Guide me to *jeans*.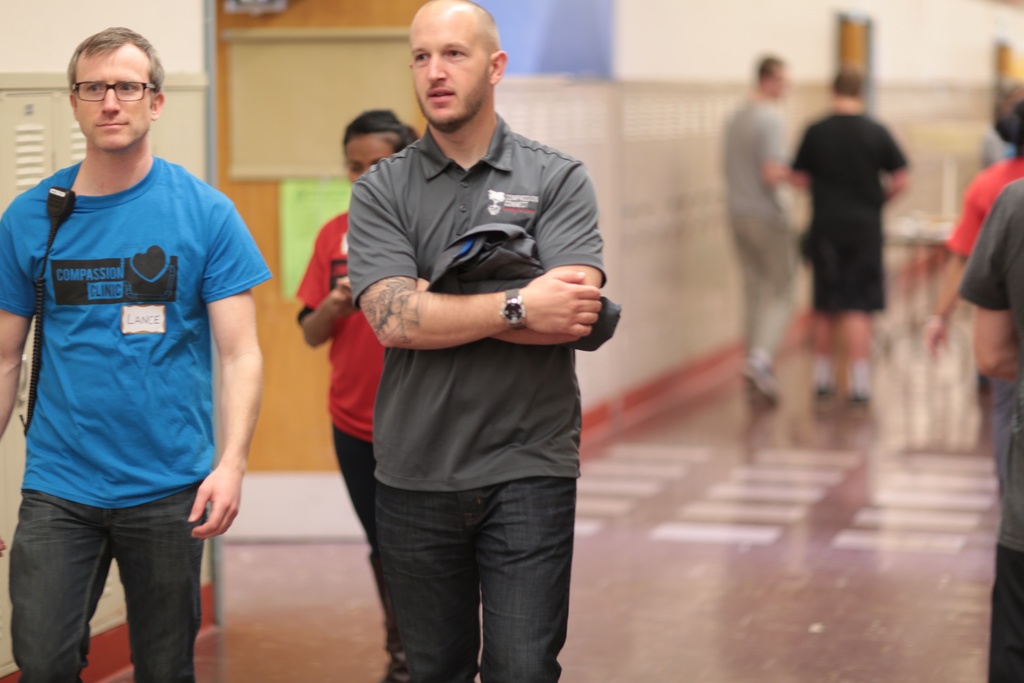
Guidance: box(8, 486, 207, 682).
